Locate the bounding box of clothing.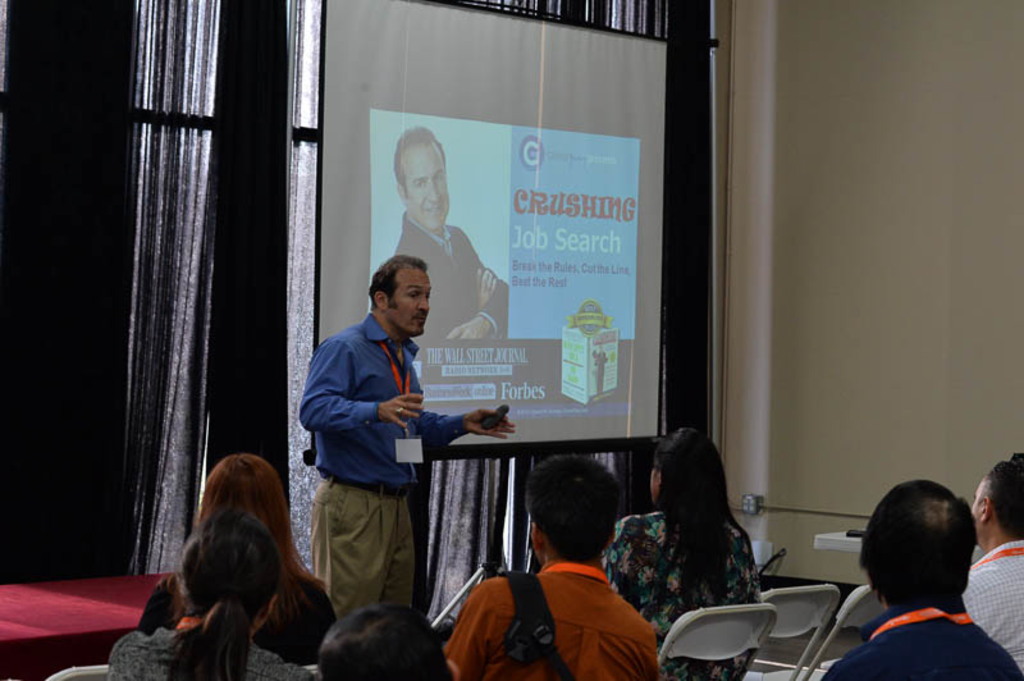
Bounding box: {"x1": 308, "y1": 480, "x2": 411, "y2": 621}.
